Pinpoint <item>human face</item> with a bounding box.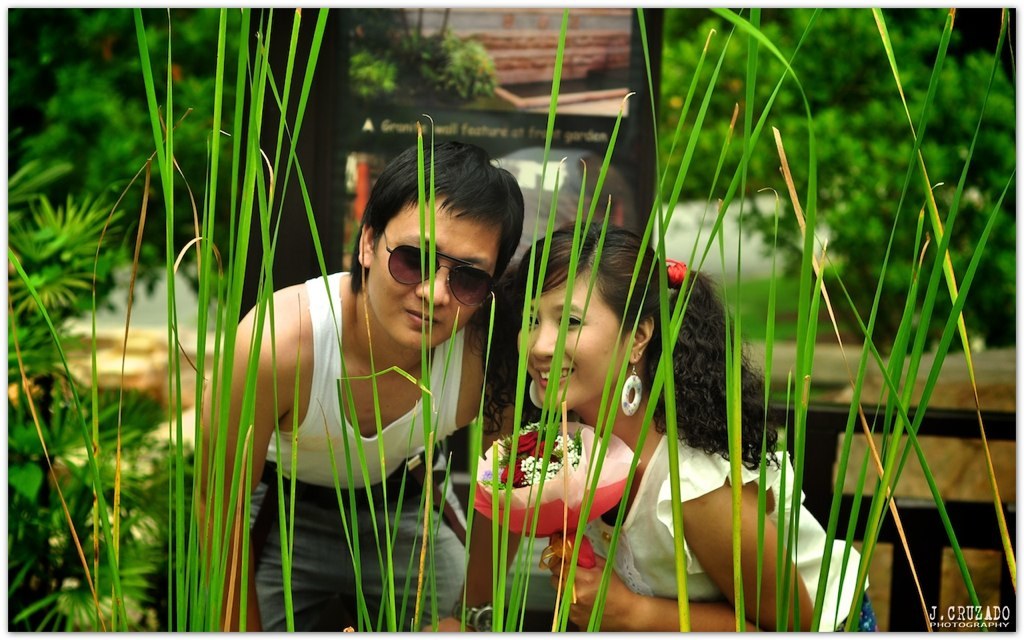
(517, 273, 629, 409).
